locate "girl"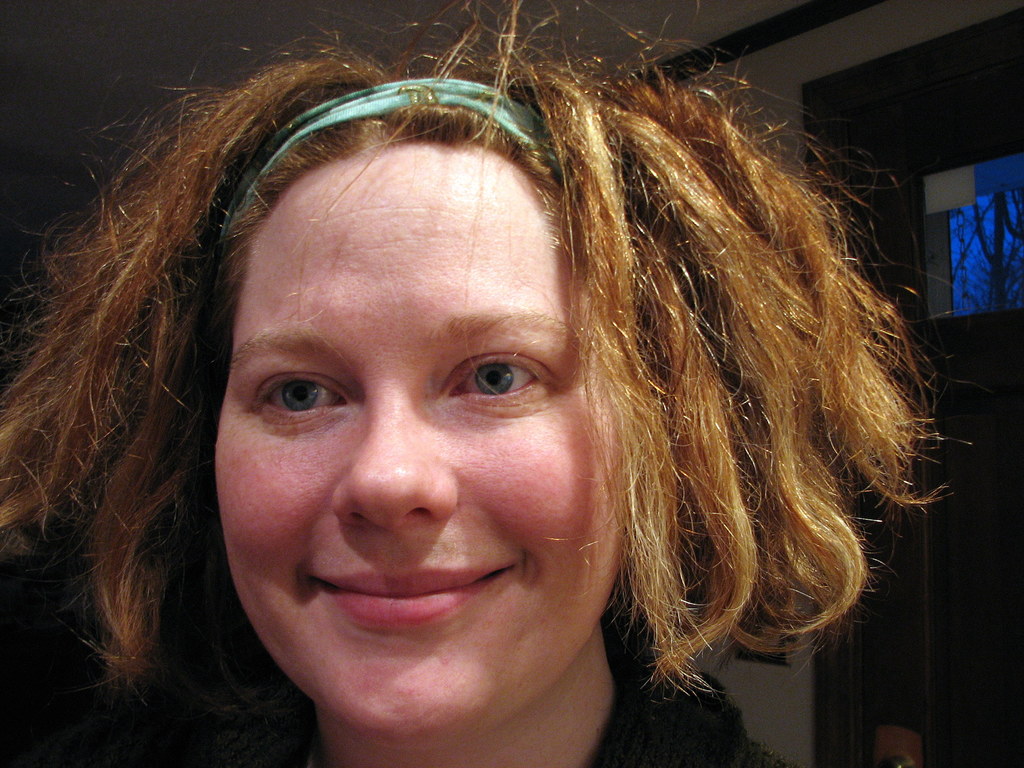
(left=0, top=0, right=981, bottom=767)
